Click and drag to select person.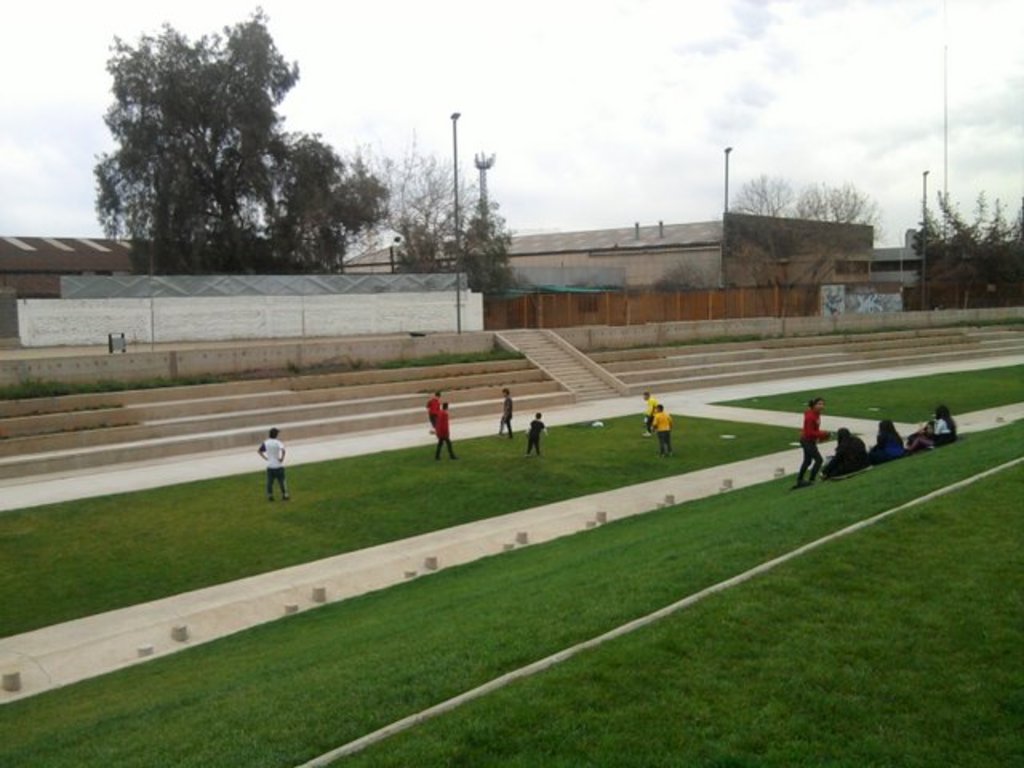
Selection: (x1=821, y1=422, x2=872, y2=478).
